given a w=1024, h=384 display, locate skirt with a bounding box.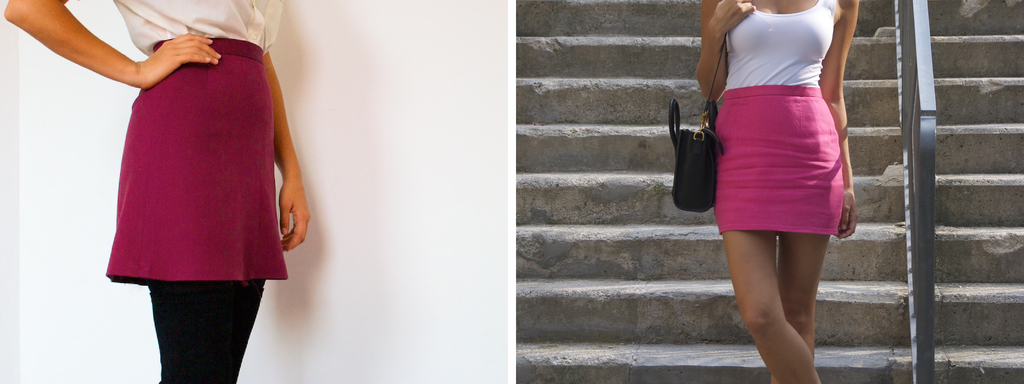
Located: <box>103,37,285,287</box>.
